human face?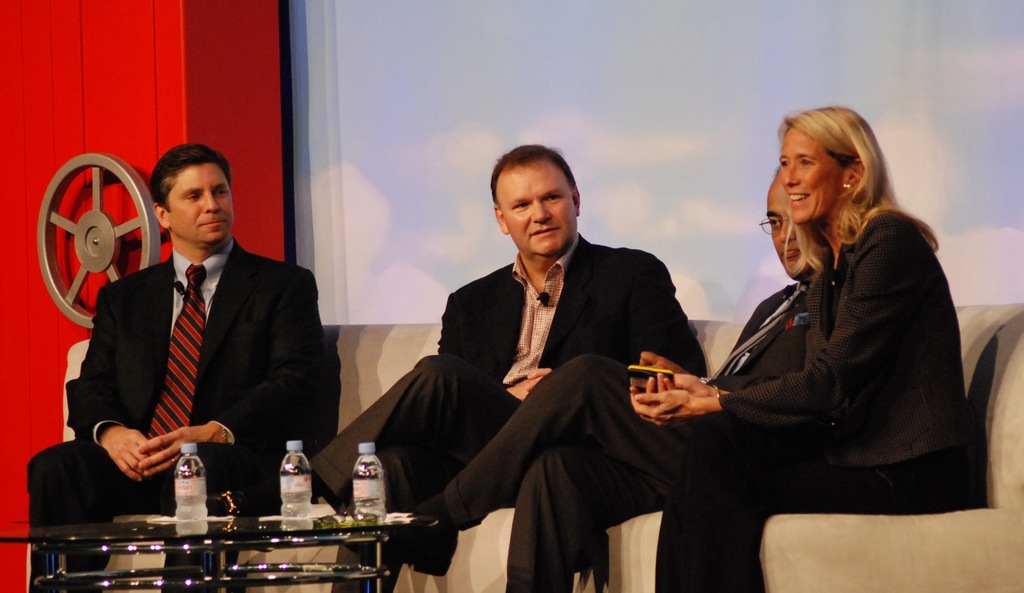
bbox=[779, 128, 845, 221]
